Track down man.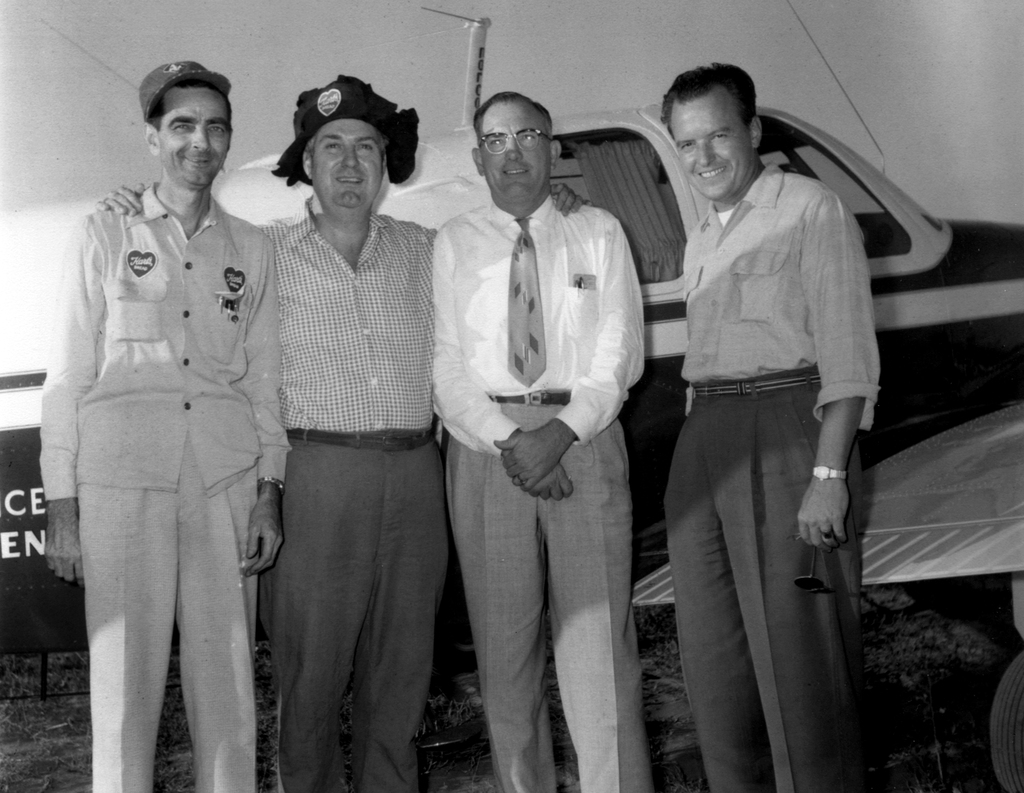
Tracked to select_region(95, 73, 590, 792).
